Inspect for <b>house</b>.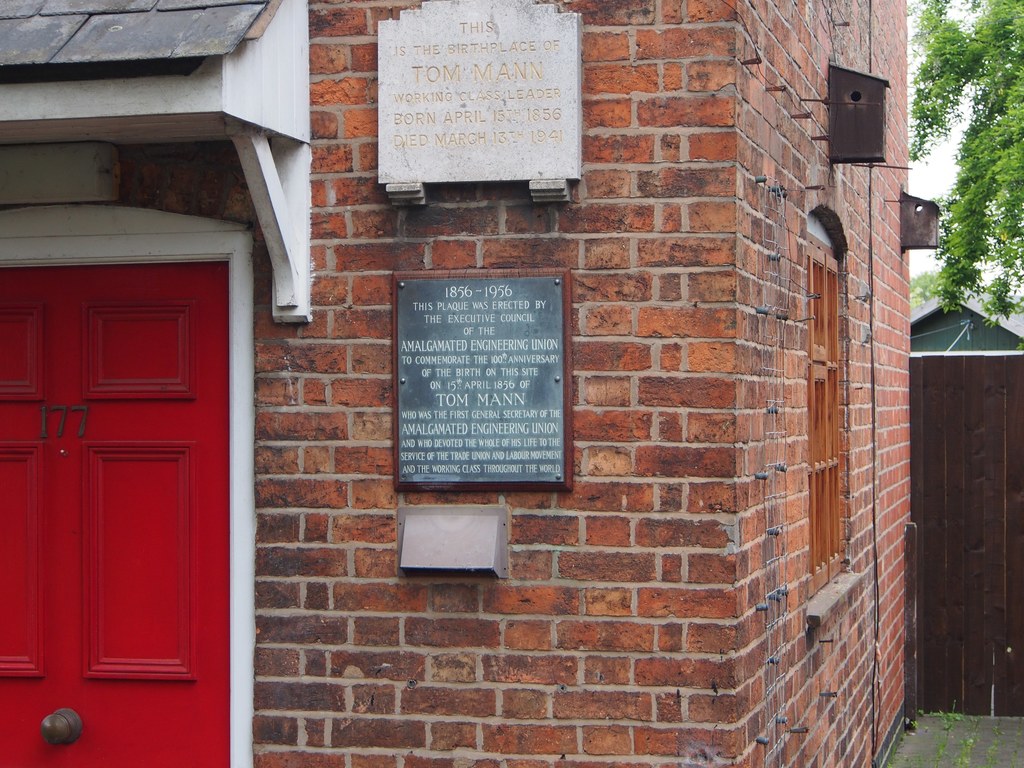
Inspection: detection(909, 289, 1023, 360).
